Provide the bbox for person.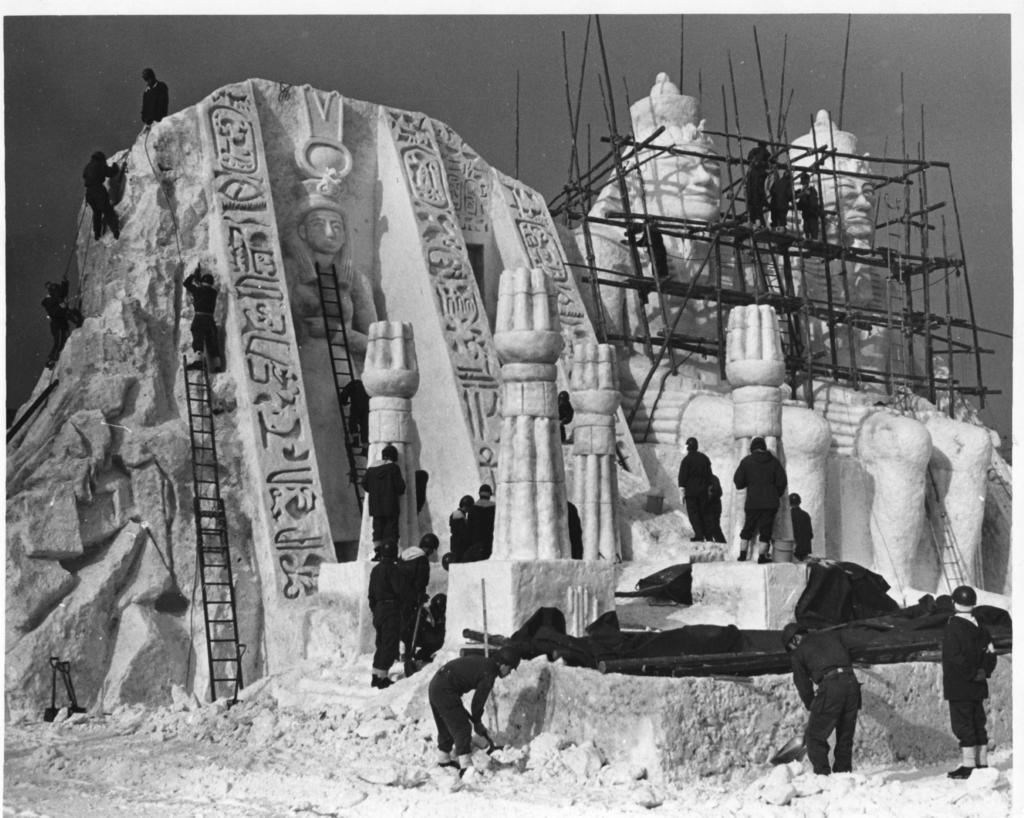
[739,160,769,232].
